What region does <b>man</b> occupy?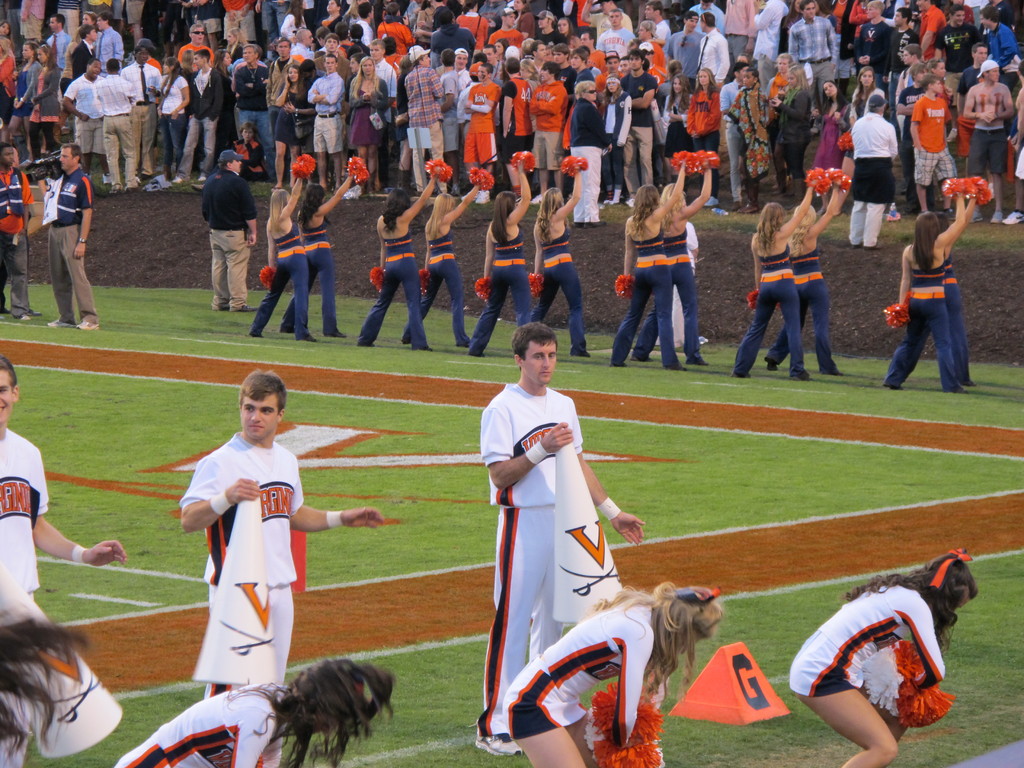
(849, 92, 897, 253).
